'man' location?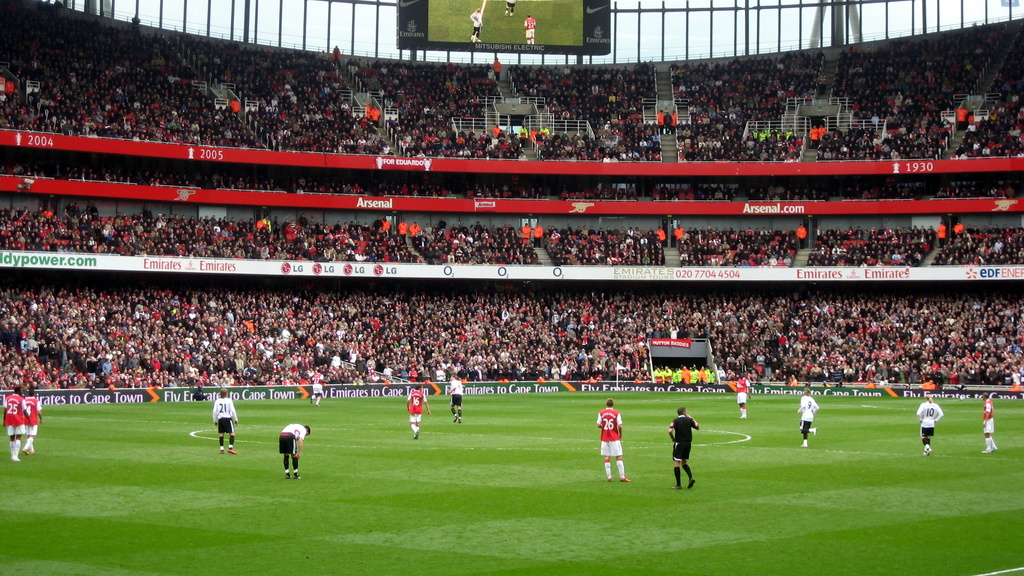
region(2, 385, 25, 458)
